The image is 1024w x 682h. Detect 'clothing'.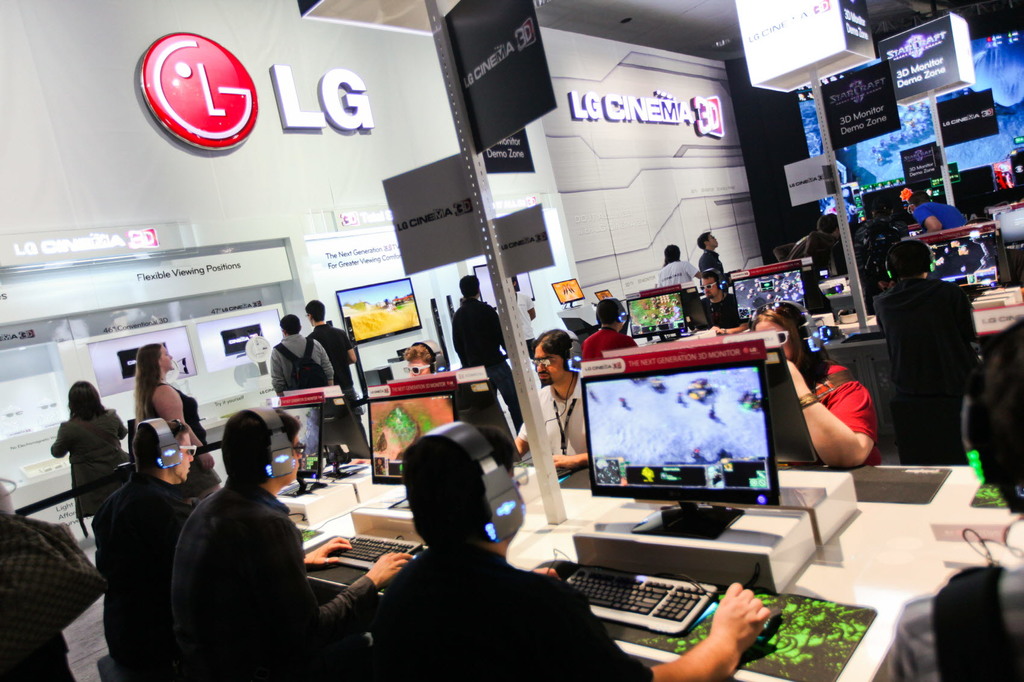
Detection: bbox(294, 311, 376, 461).
